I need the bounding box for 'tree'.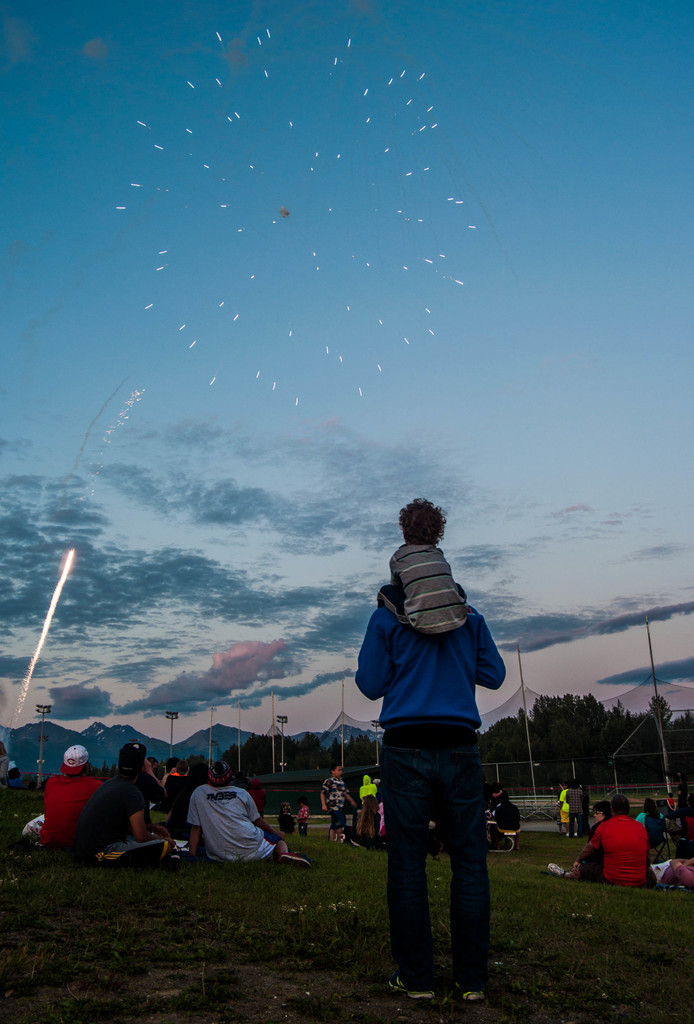
Here it is: {"left": 641, "top": 703, "right": 673, "bottom": 771}.
